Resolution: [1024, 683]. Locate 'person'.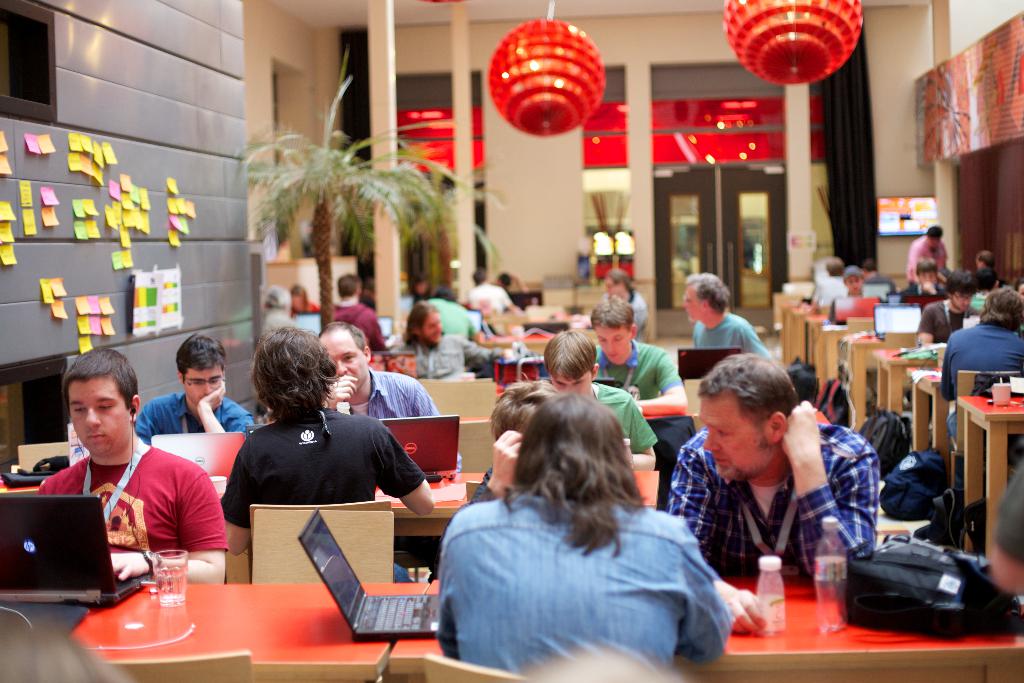
left=317, top=325, right=435, bottom=422.
